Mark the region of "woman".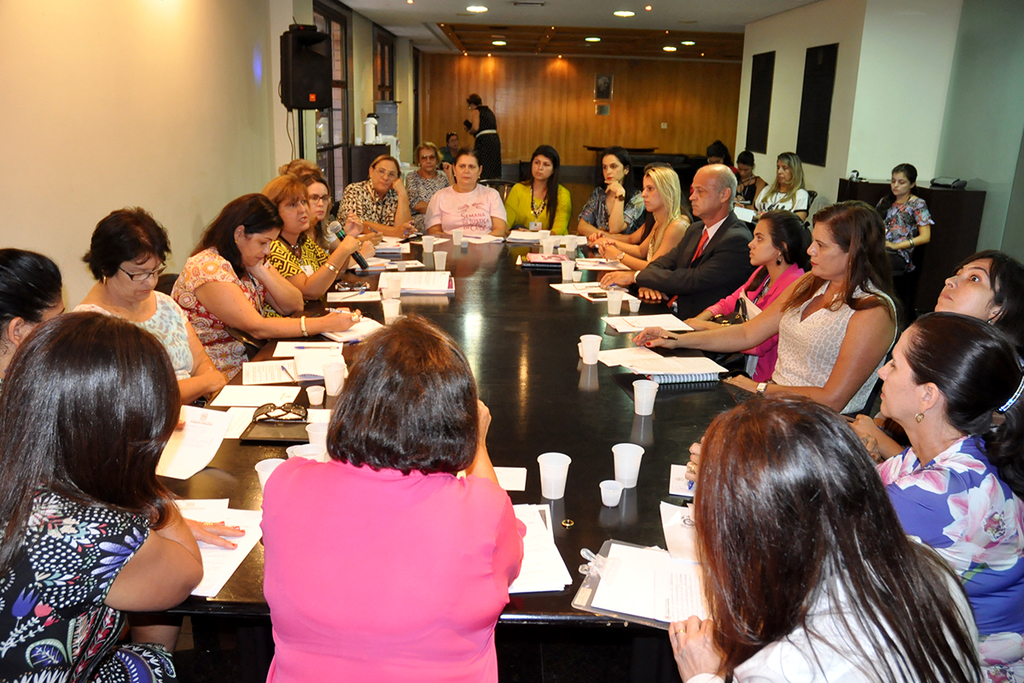
Region: bbox(172, 190, 368, 387).
